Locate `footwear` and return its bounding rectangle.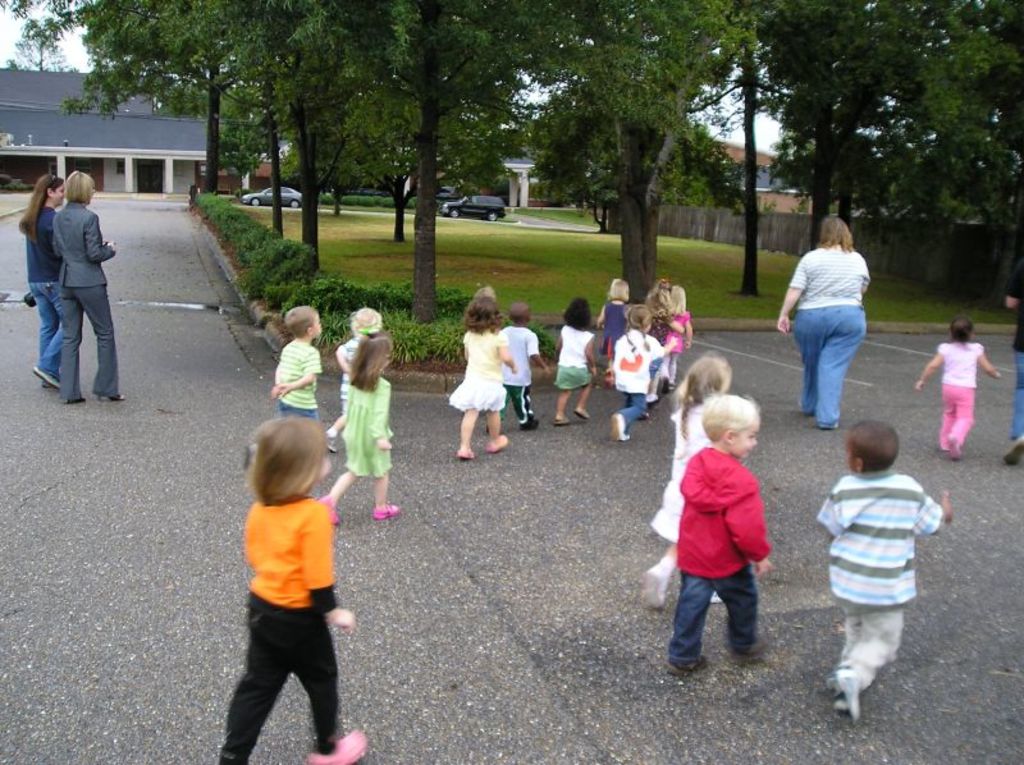
pyautogui.locateOnScreen(371, 503, 401, 519).
